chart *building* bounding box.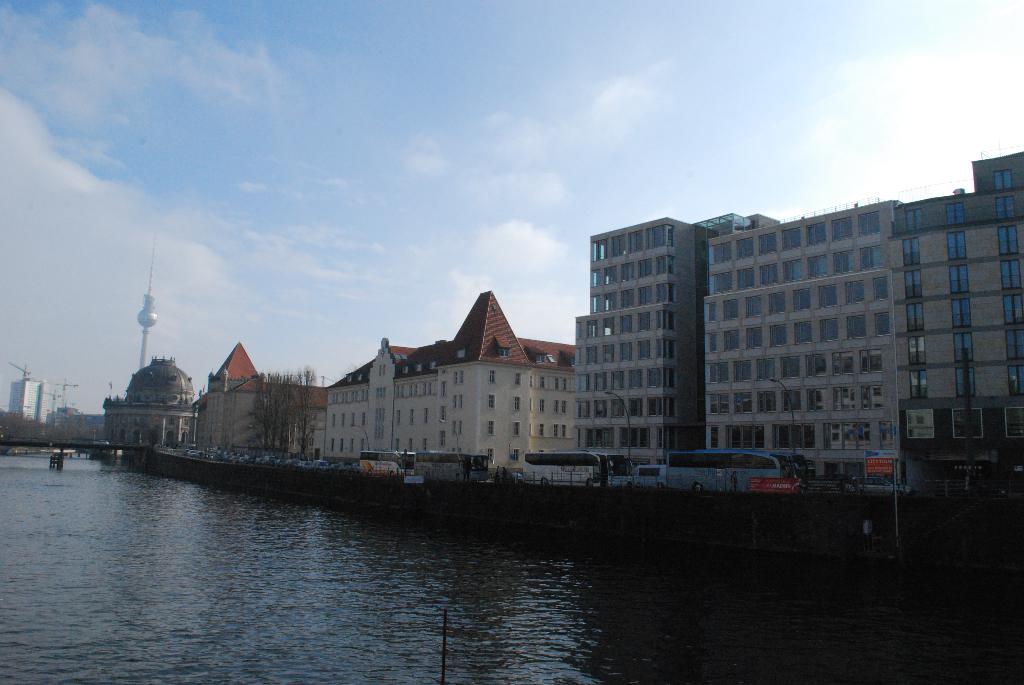
Charted: 896, 147, 1023, 498.
